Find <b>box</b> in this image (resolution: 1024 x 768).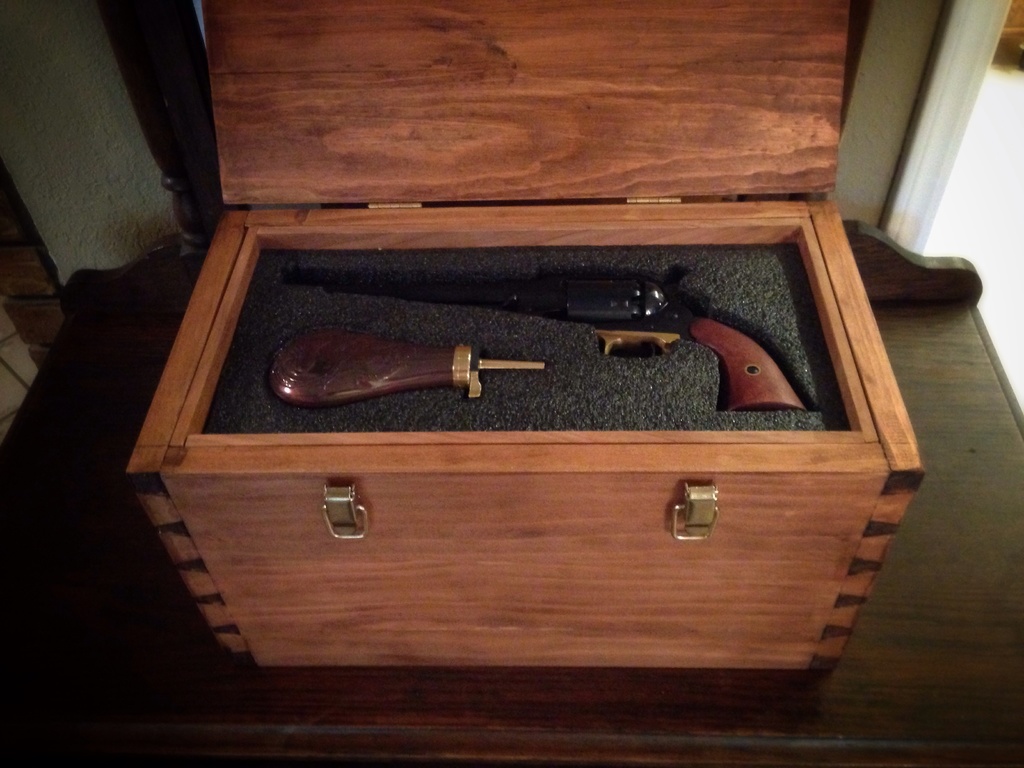
(125,0,878,669).
